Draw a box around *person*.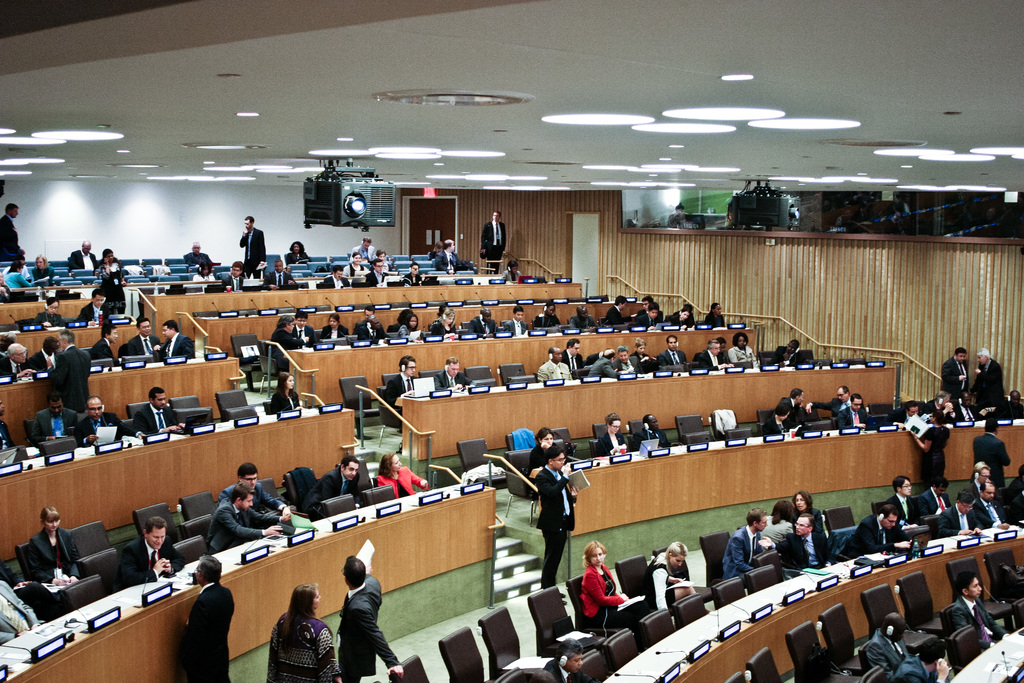
bbox=[530, 429, 553, 468].
